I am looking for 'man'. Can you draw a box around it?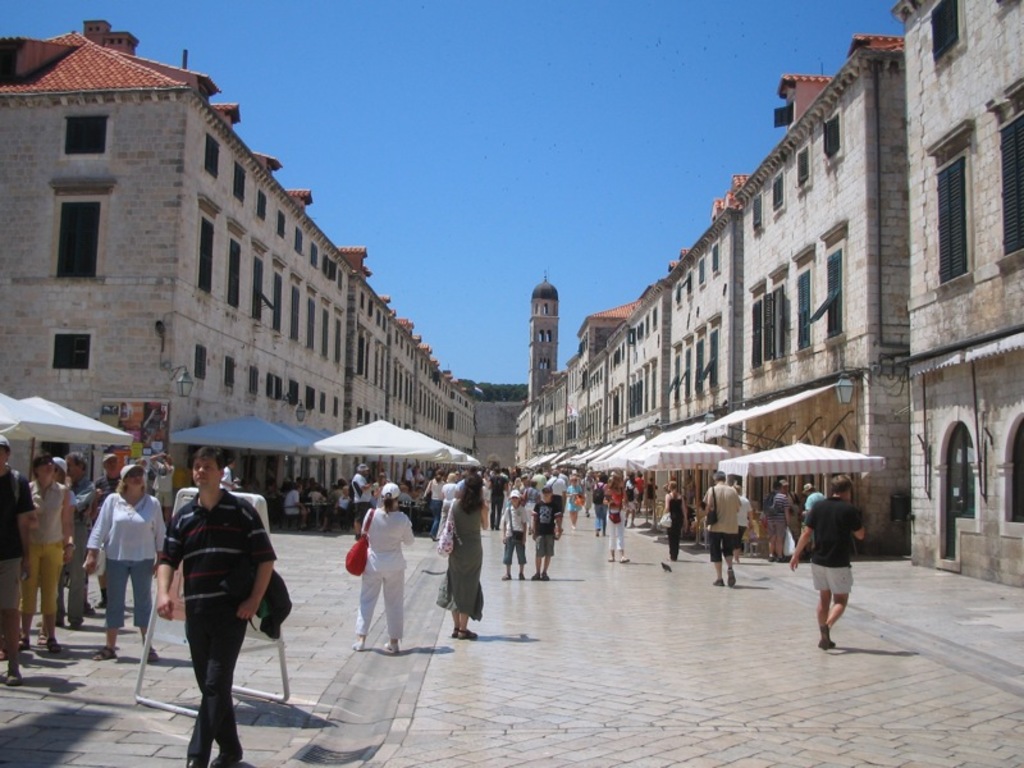
Sure, the bounding box is box=[61, 451, 96, 631].
